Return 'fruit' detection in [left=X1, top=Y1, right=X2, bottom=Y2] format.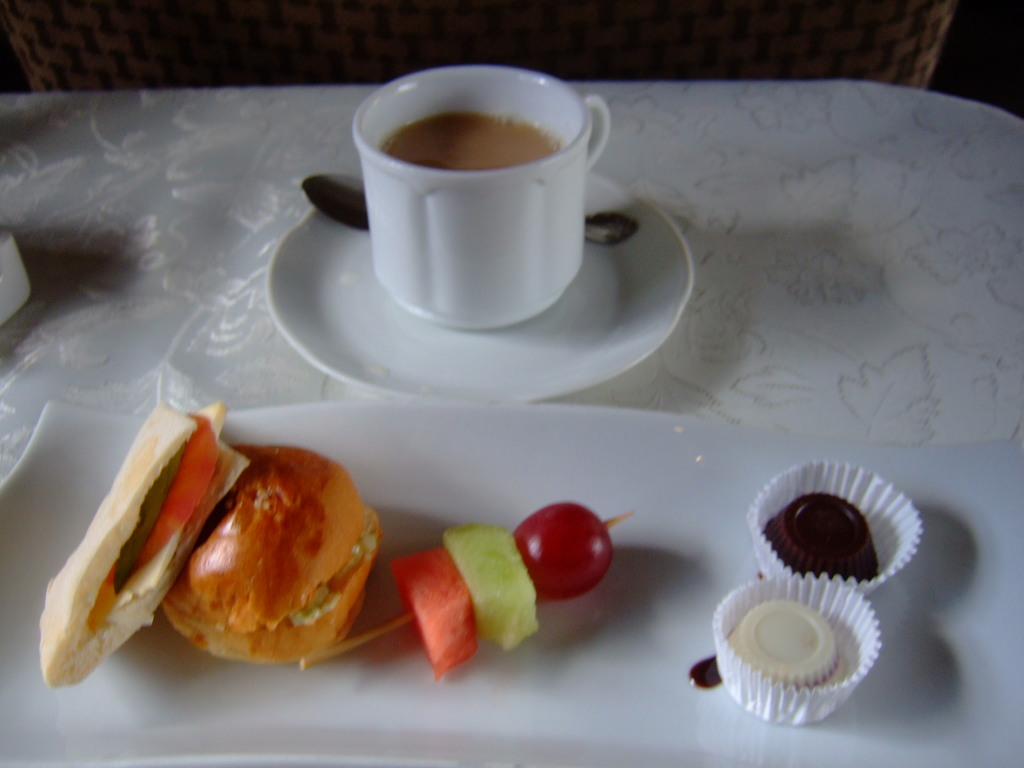
[left=515, top=499, right=614, bottom=596].
